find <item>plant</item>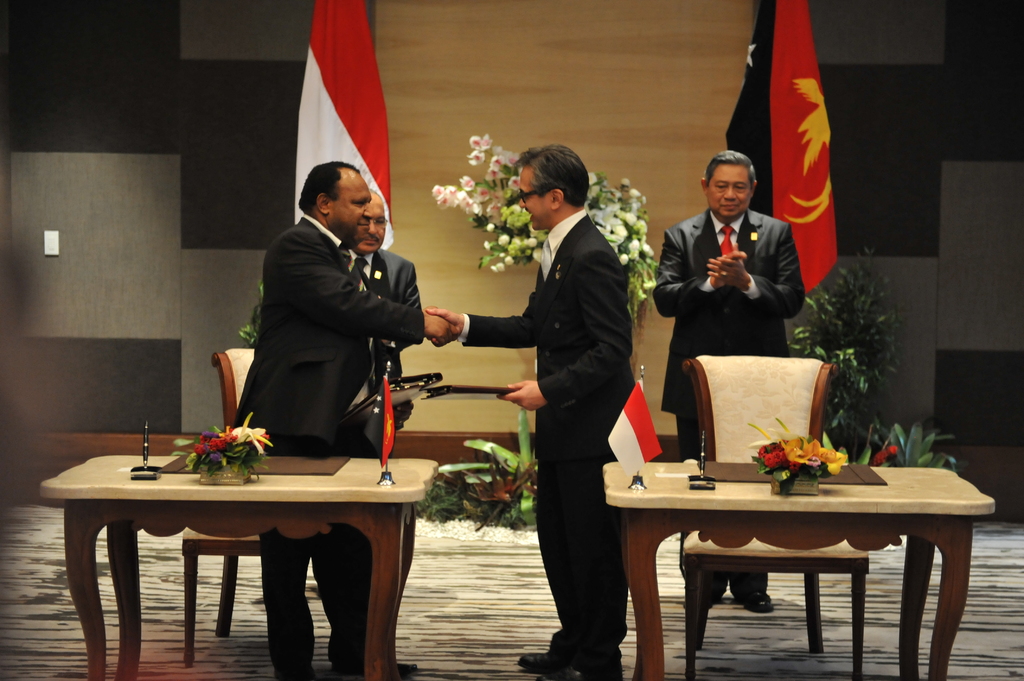
box(742, 417, 841, 485)
